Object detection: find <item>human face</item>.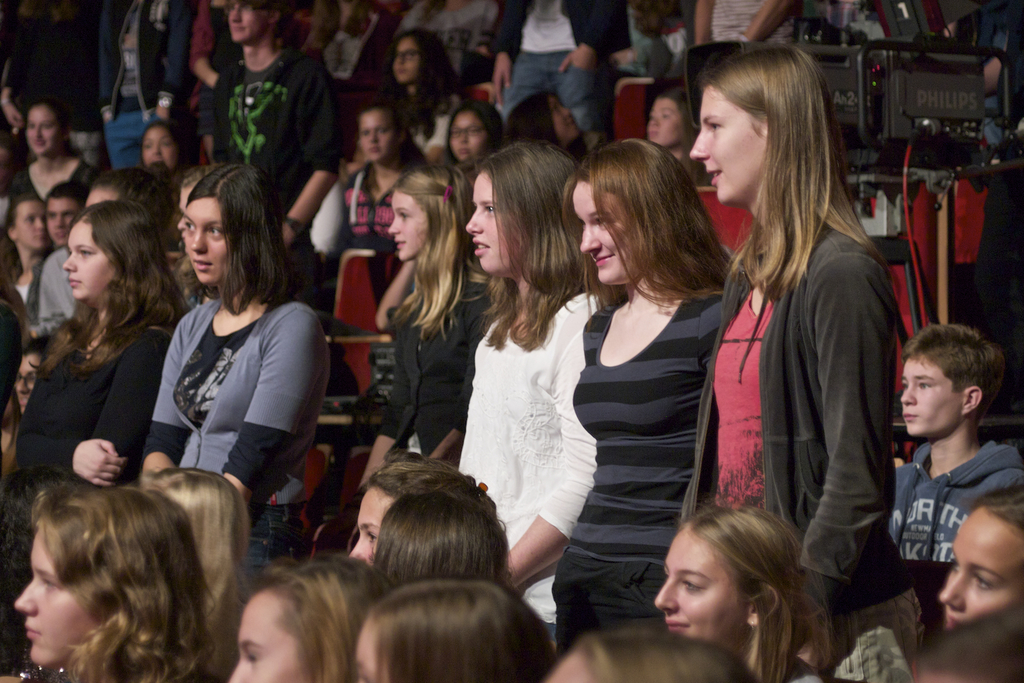
[14,514,99,663].
